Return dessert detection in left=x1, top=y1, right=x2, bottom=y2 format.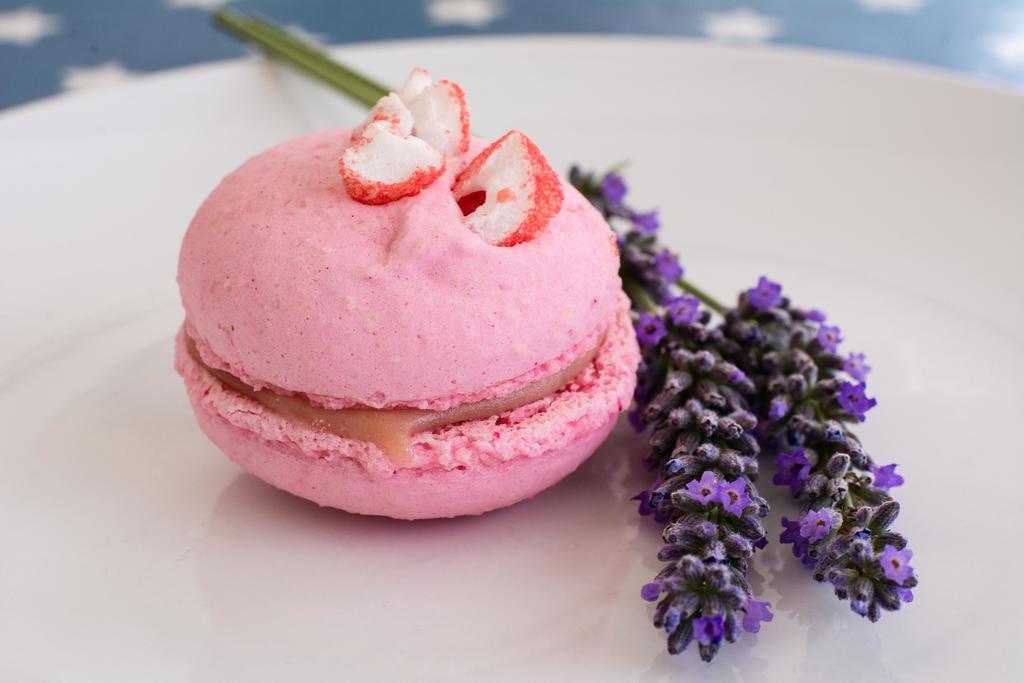
left=195, top=58, right=638, bottom=491.
